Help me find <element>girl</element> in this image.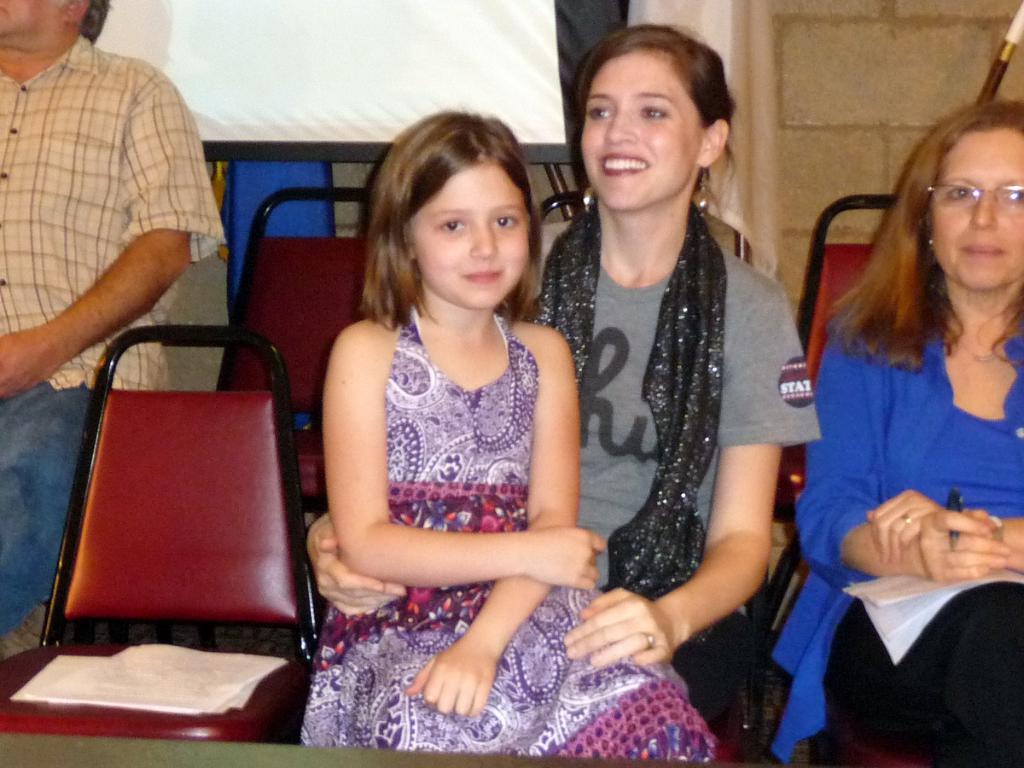
Found it: {"x1": 306, "y1": 114, "x2": 715, "y2": 765}.
